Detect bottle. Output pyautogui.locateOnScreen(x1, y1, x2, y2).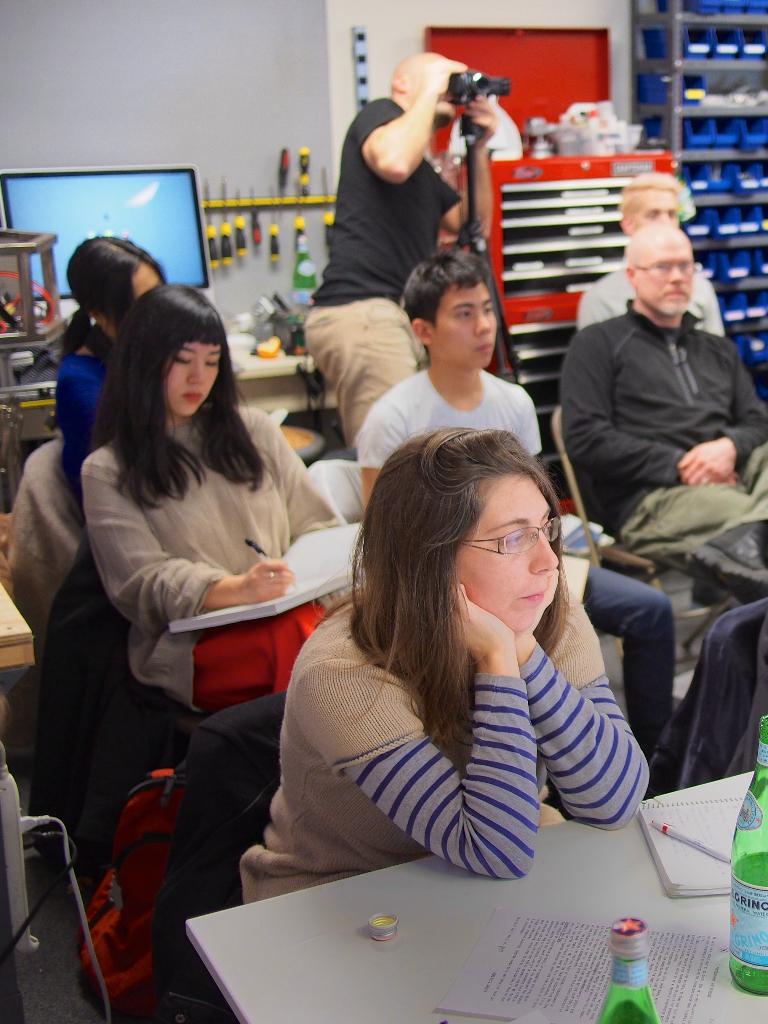
pyautogui.locateOnScreen(600, 916, 654, 1023).
